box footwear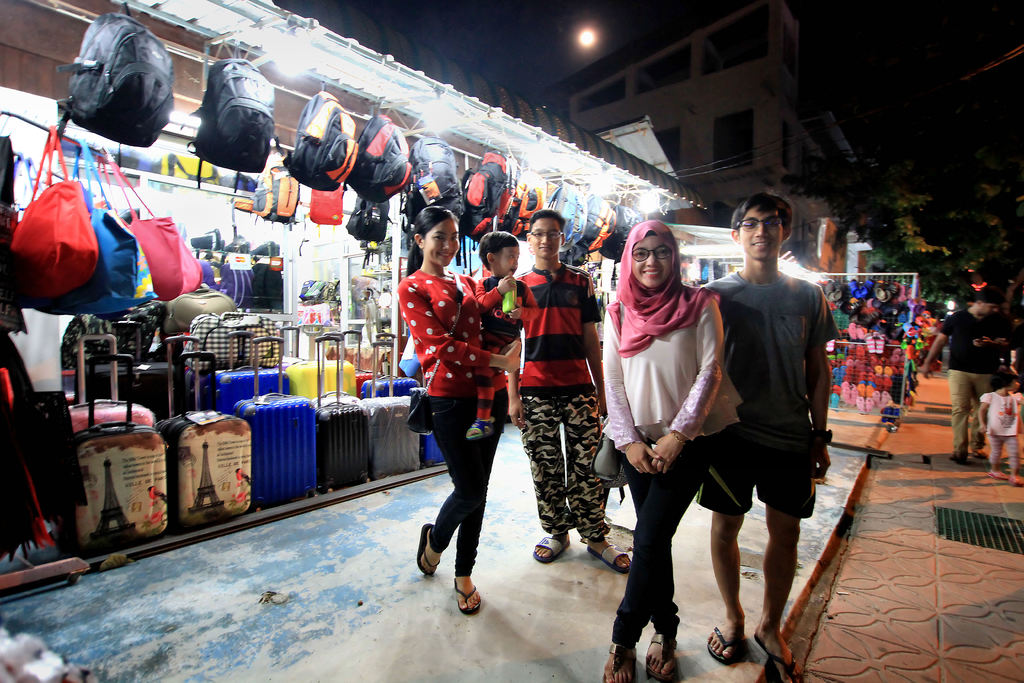
[x1=529, y1=533, x2=572, y2=559]
